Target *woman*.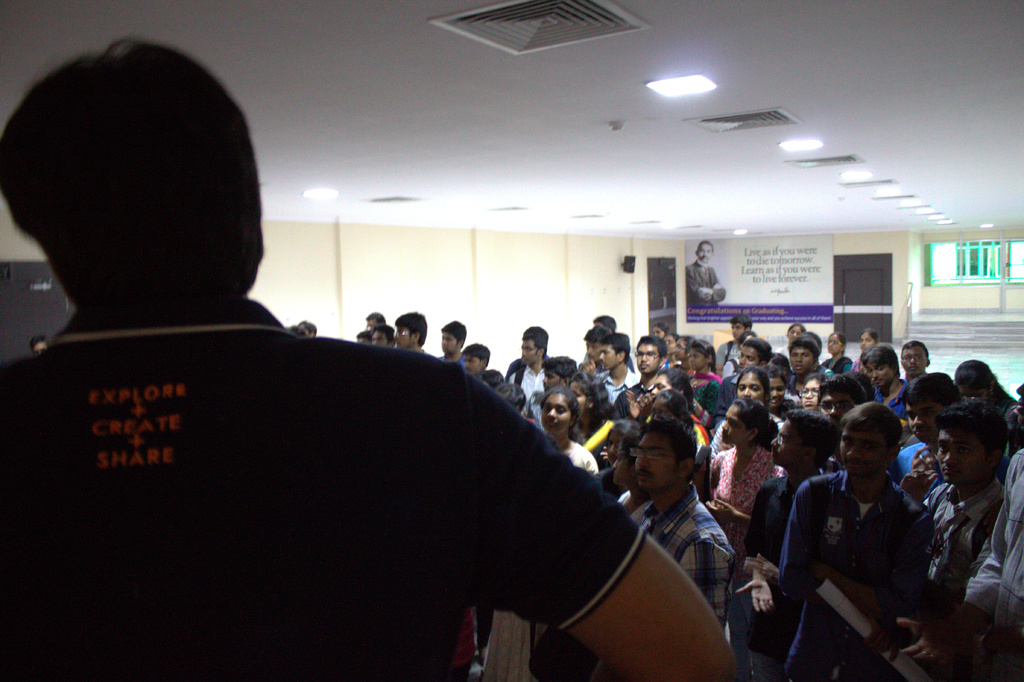
Target region: Rect(624, 375, 706, 448).
